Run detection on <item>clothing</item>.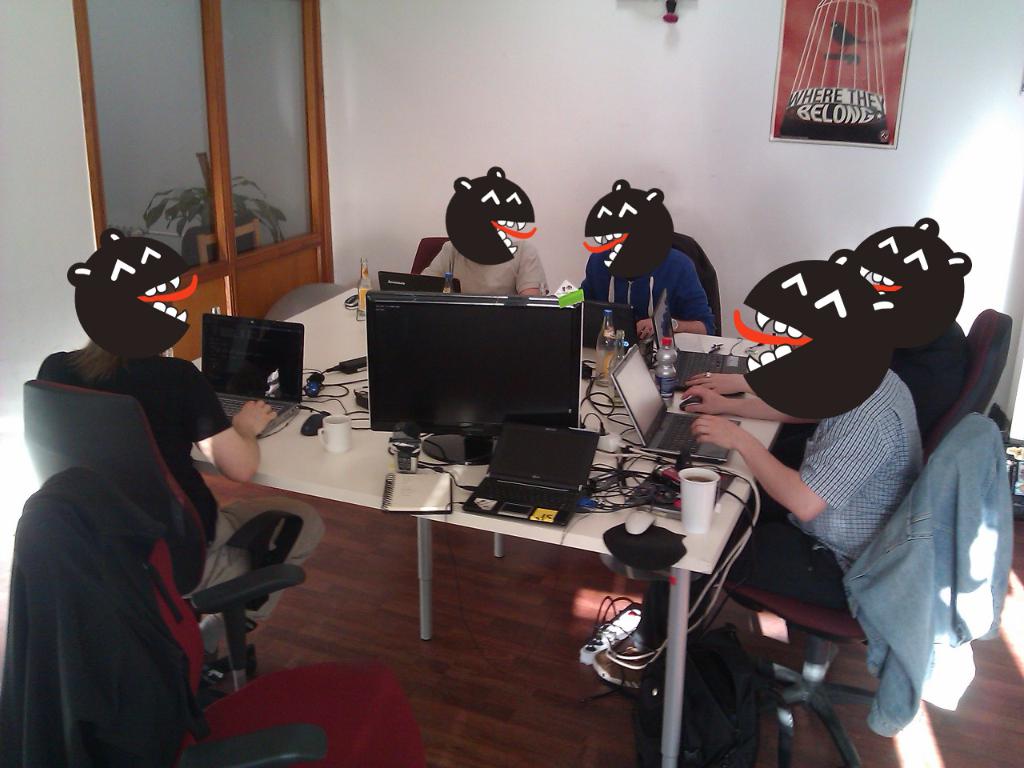
Result: 582 247 722 335.
